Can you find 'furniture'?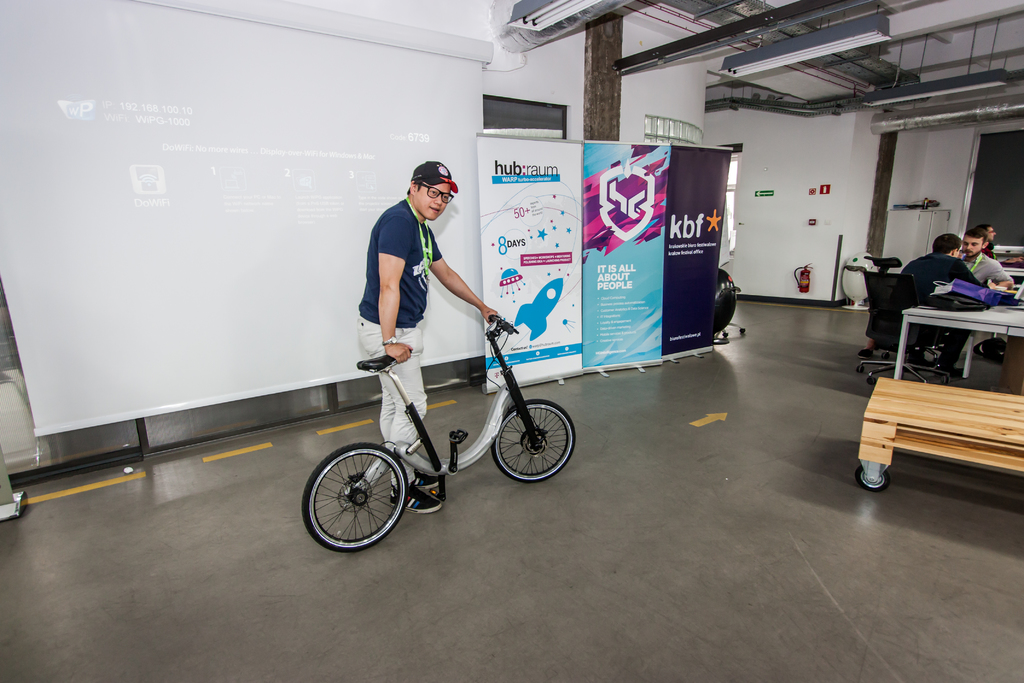
Yes, bounding box: [897, 298, 1023, 381].
